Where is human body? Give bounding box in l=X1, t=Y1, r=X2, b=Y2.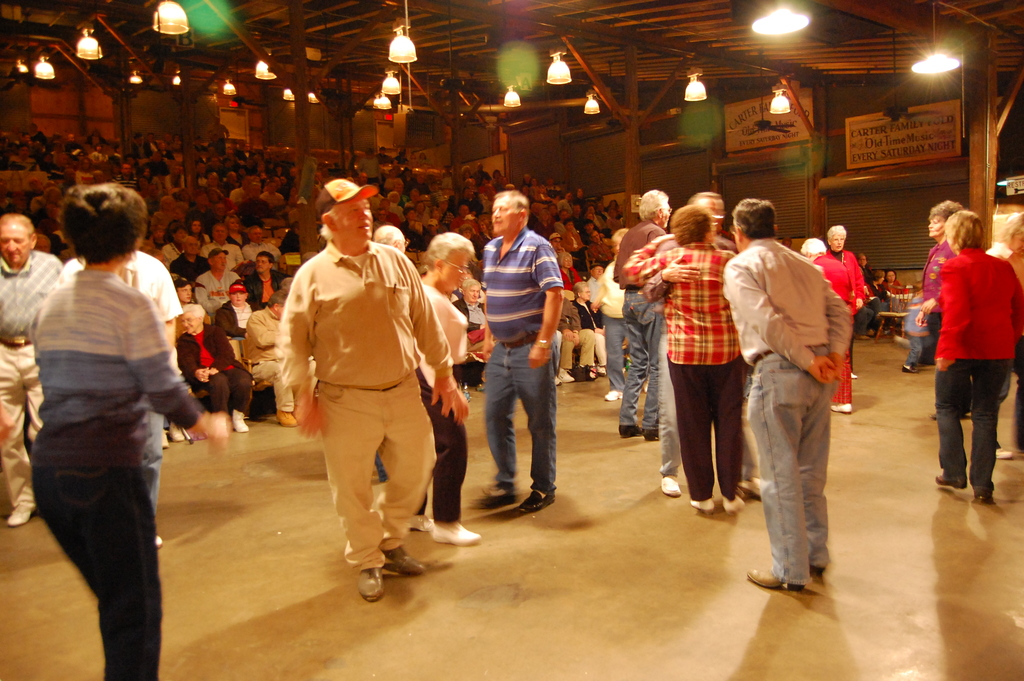
l=205, t=177, r=216, b=188.
